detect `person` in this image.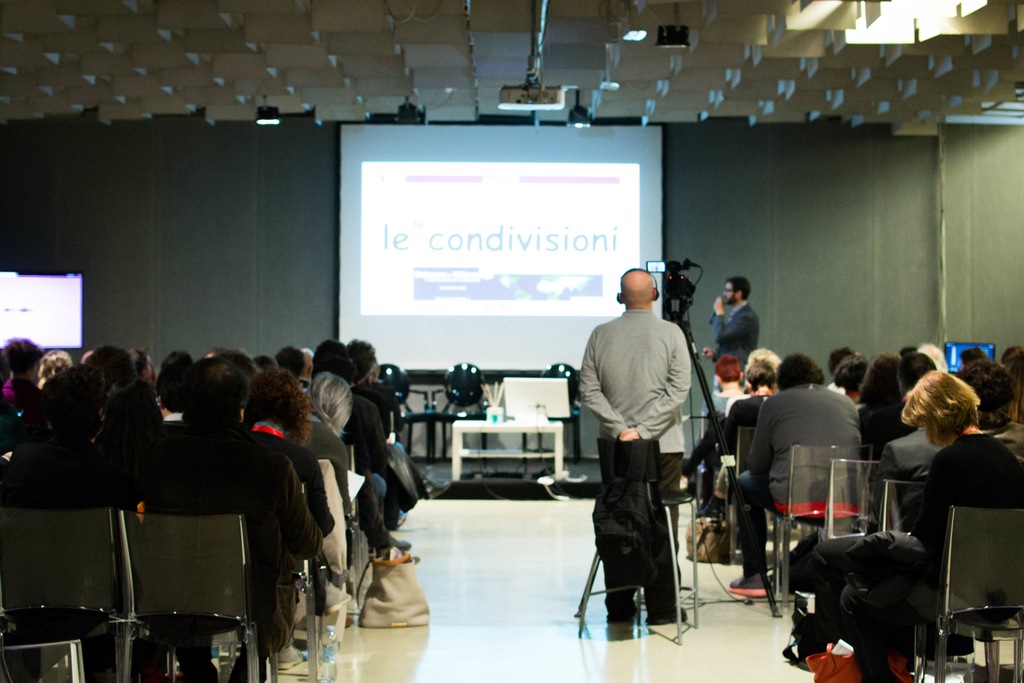
Detection: (721,273,780,379).
